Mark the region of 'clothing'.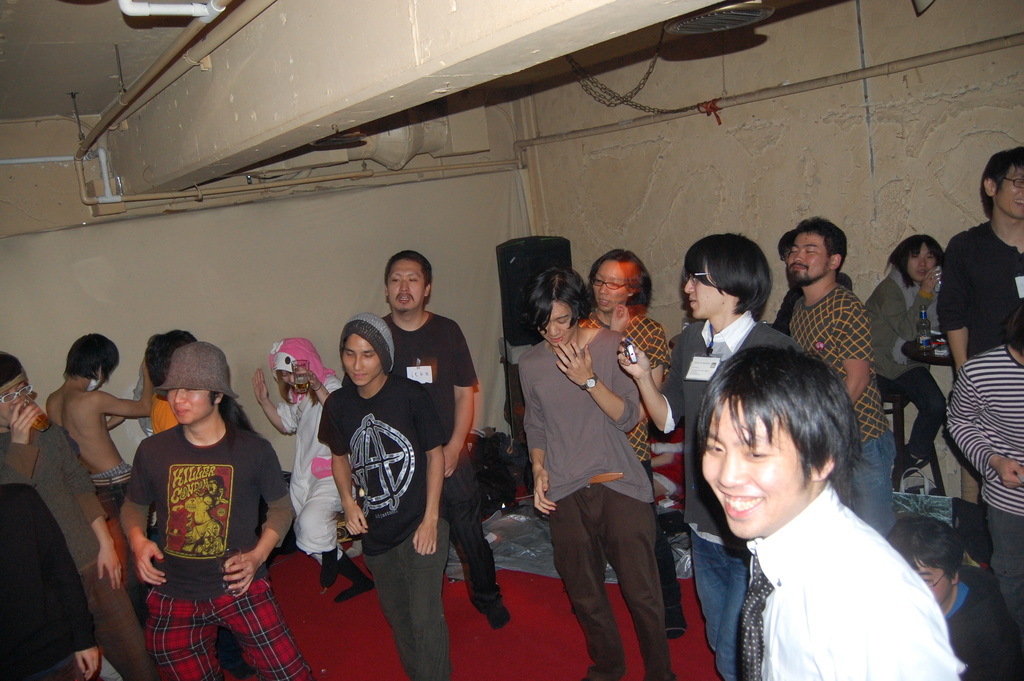
Region: {"left": 730, "top": 491, "right": 972, "bottom": 680}.
